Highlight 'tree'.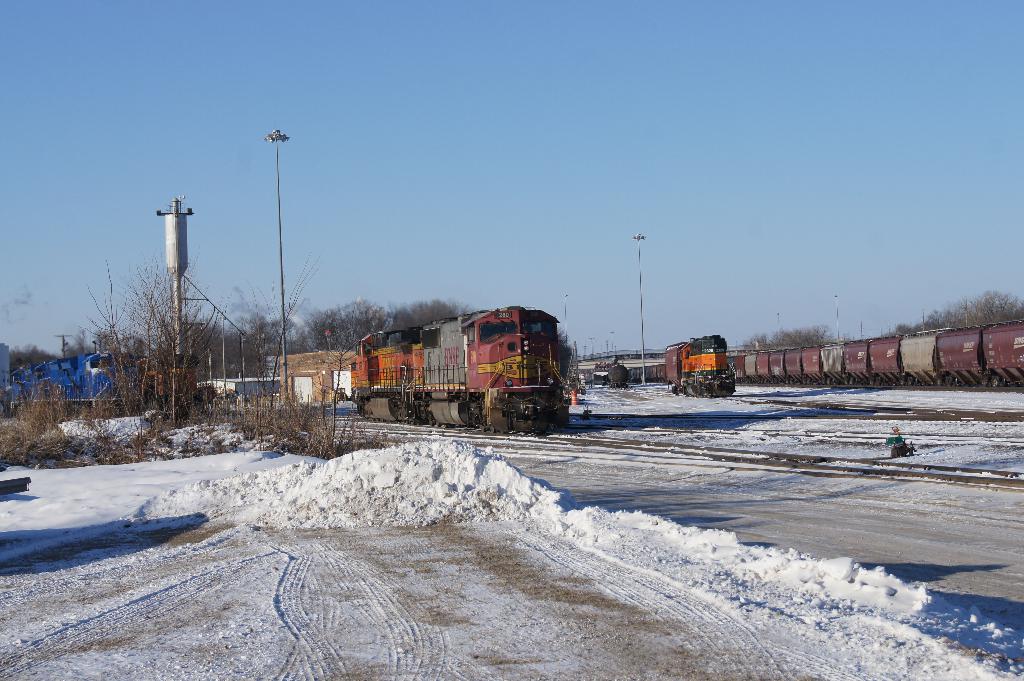
Highlighted region: bbox(206, 250, 331, 384).
